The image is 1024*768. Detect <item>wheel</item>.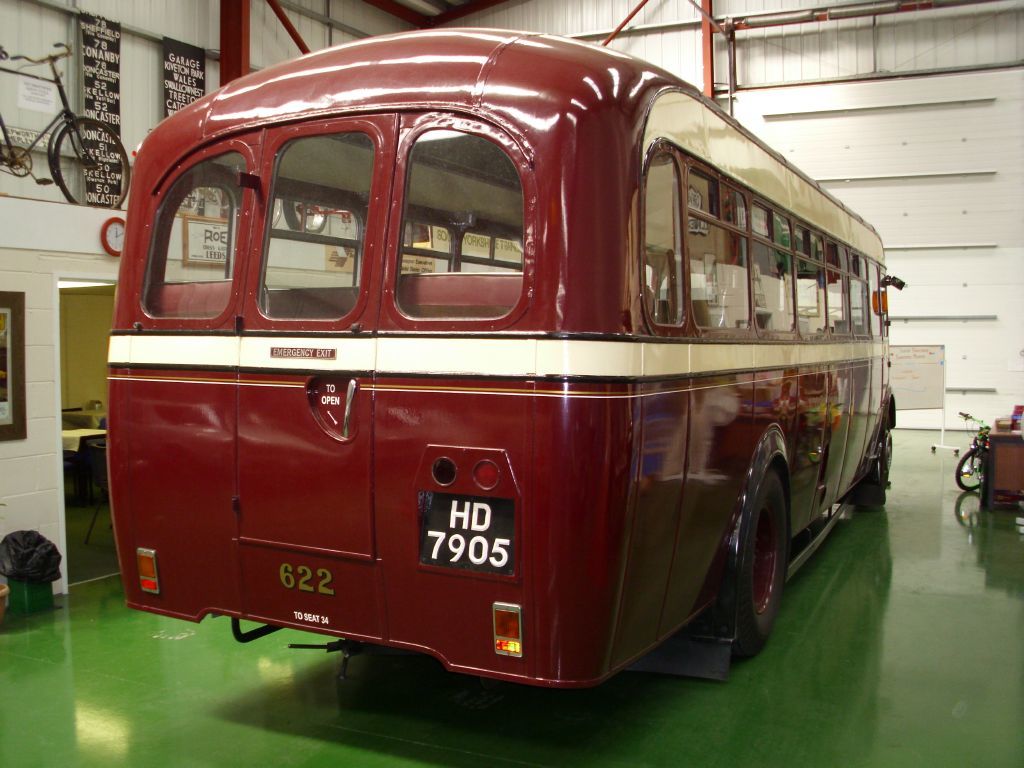
Detection: 956,451,983,494.
